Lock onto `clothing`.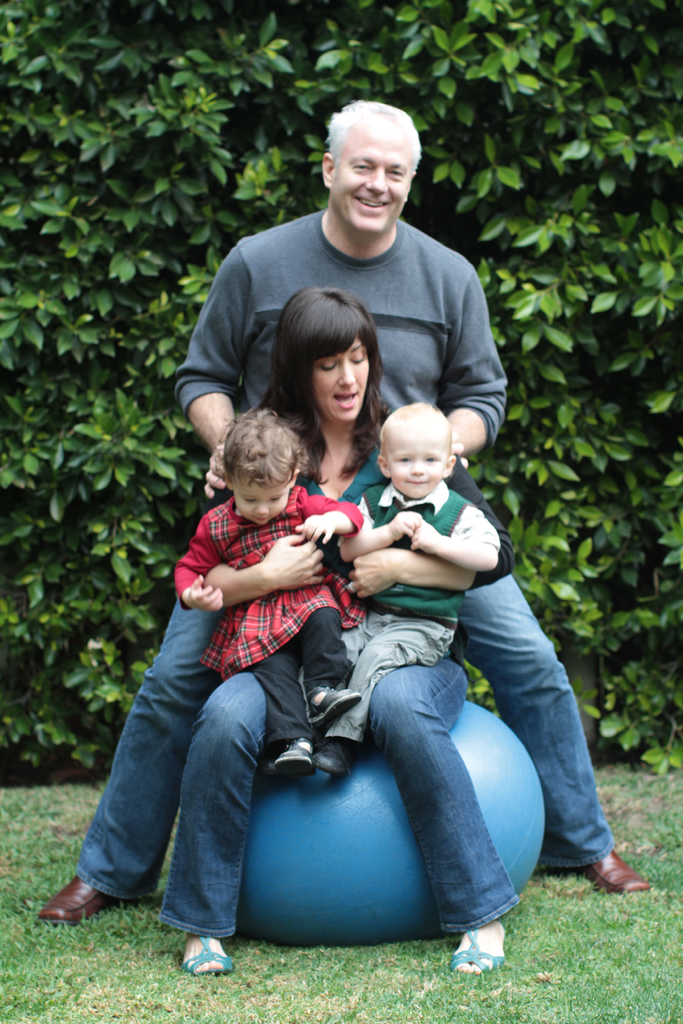
Locked: 72, 207, 613, 896.
